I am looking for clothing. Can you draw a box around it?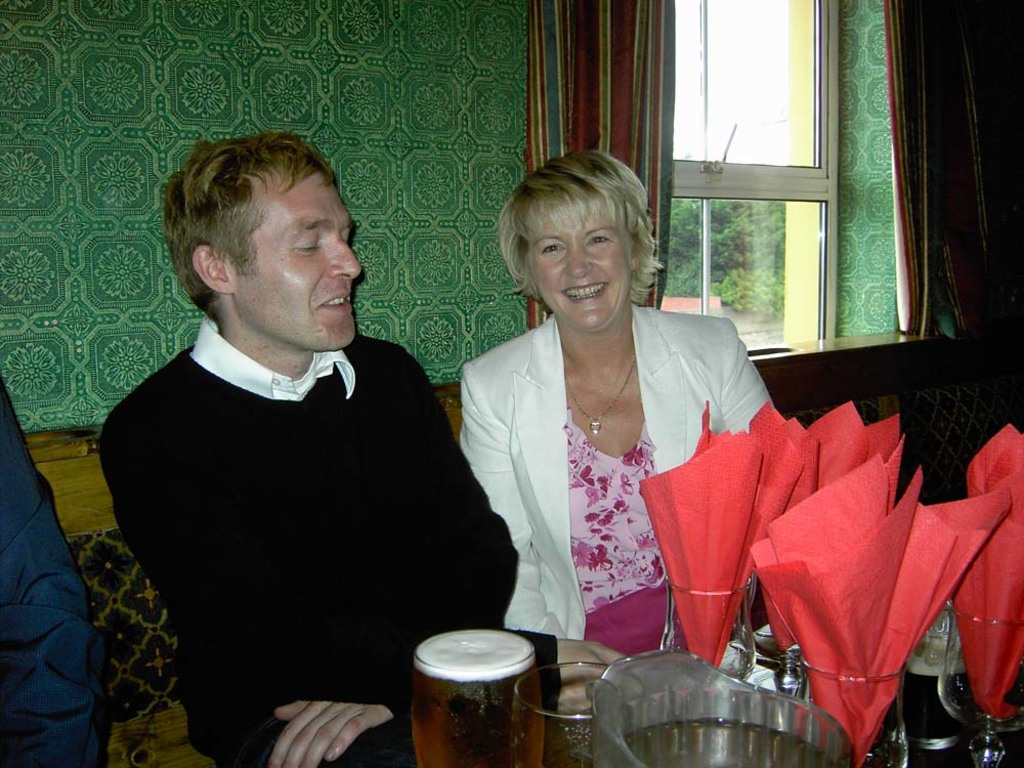
Sure, the bounding box is x1=0, y1=372, x2=94, y2=767.
